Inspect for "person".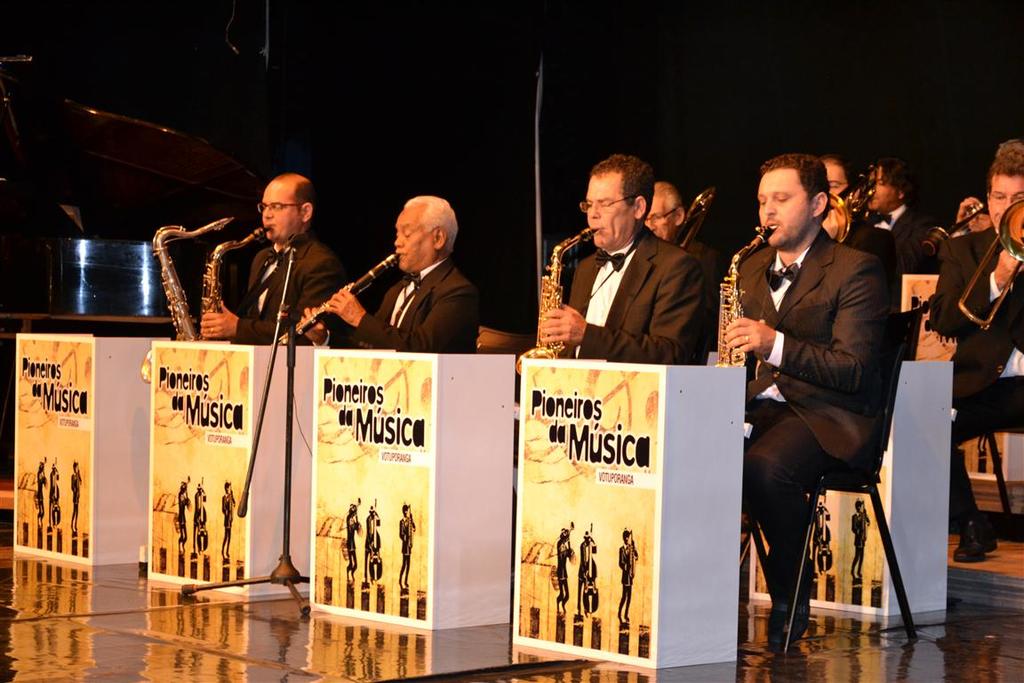
Inspection: crop(855, 156, 928, 281).
